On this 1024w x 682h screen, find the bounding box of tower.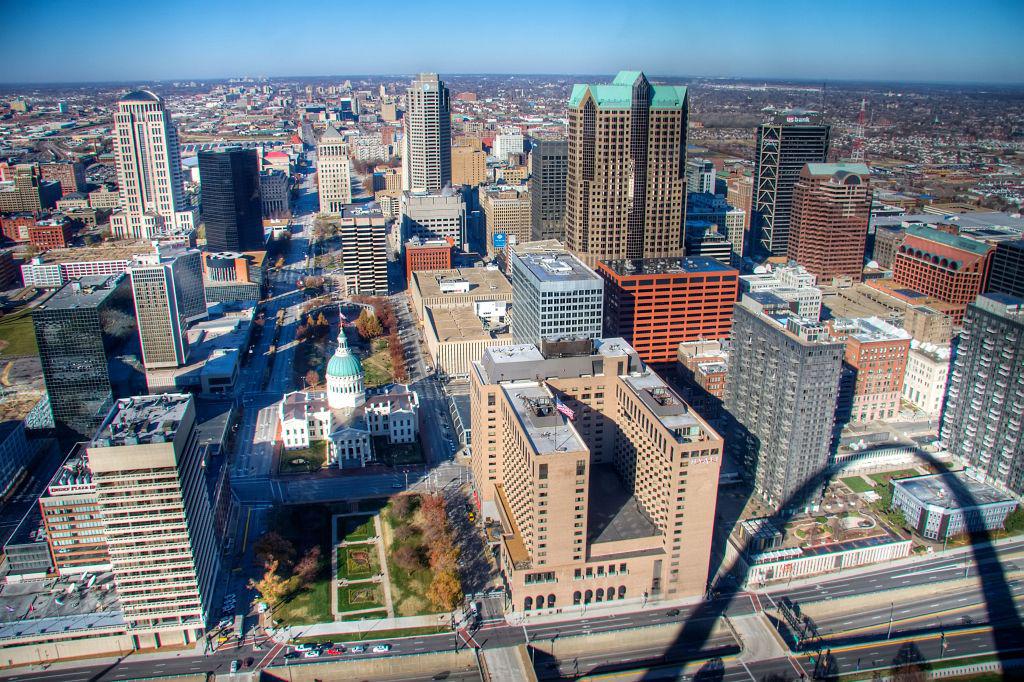
Bounding box: [195, 150, 263, 253].
